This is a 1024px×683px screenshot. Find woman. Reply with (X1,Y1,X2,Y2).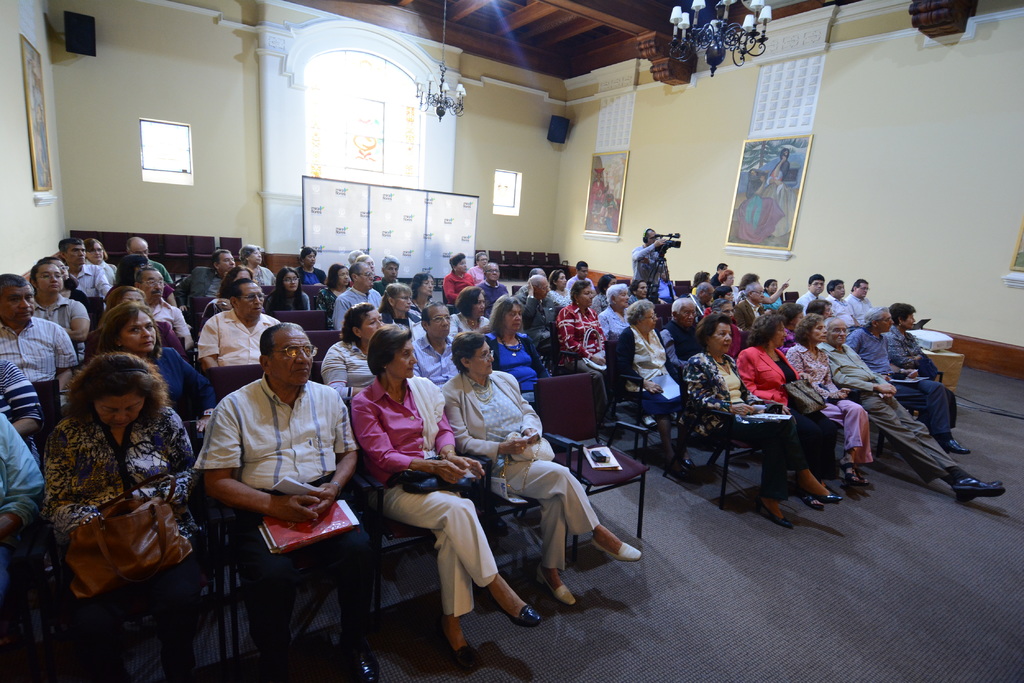
(100,282,184,353).
